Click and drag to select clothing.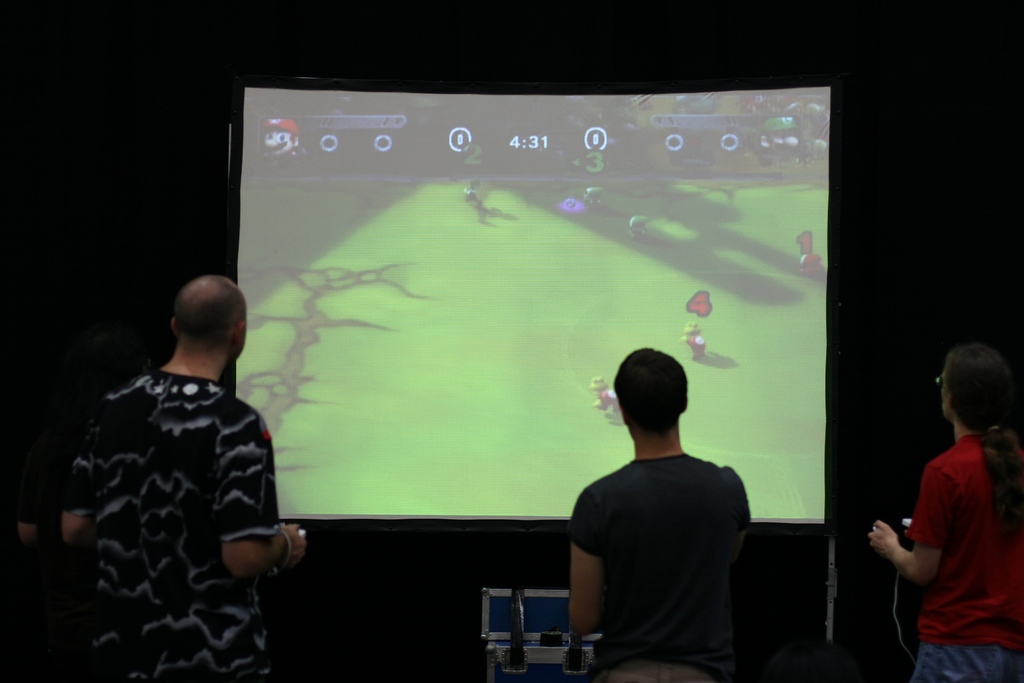
Selection: box(904, 436, 1023, 653).
